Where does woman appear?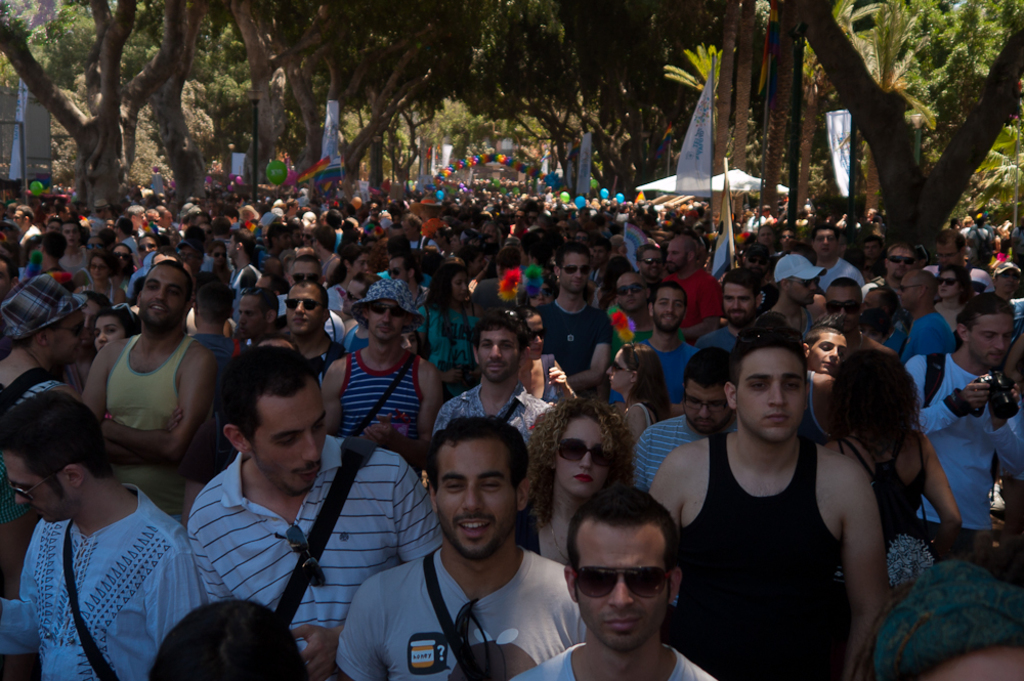
Appears at <region>521, 399, 636, 568</region>.
